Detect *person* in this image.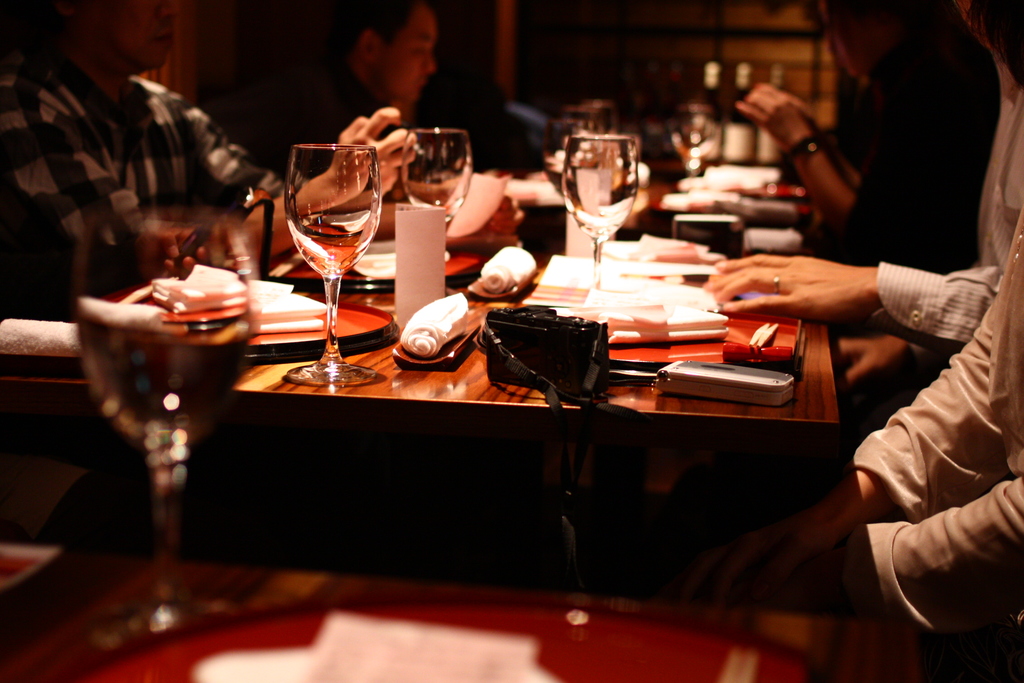
Detection: [728,0,989,324].
